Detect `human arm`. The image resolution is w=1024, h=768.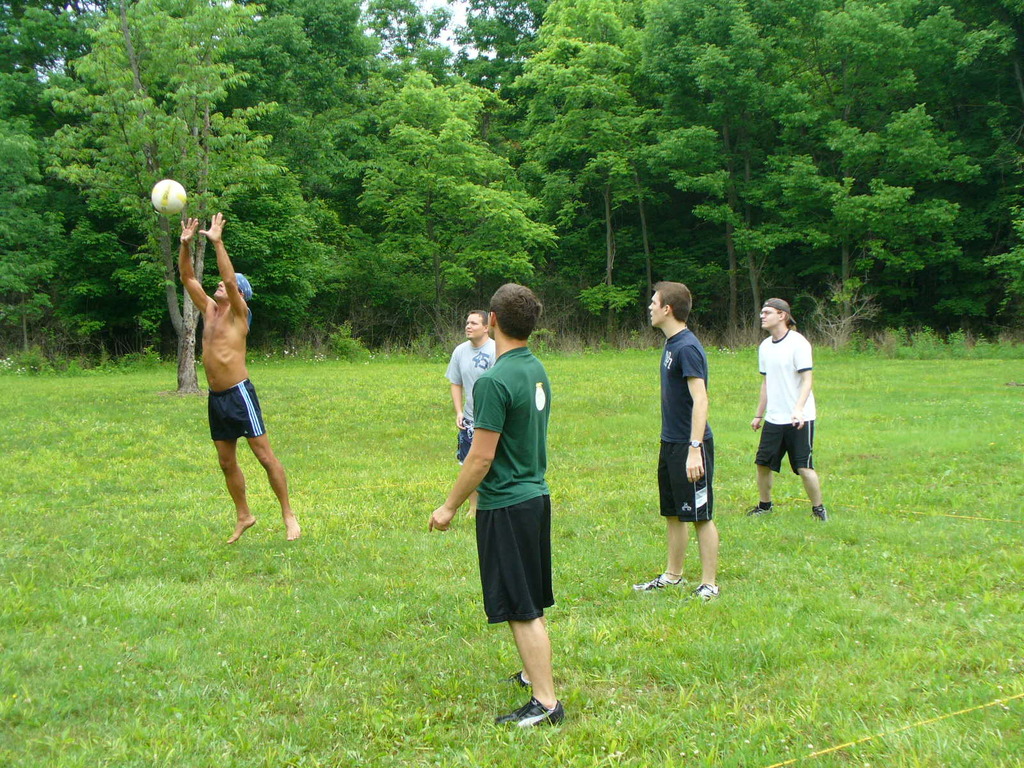
[left=684, top=345, right=708, bottom=484].
